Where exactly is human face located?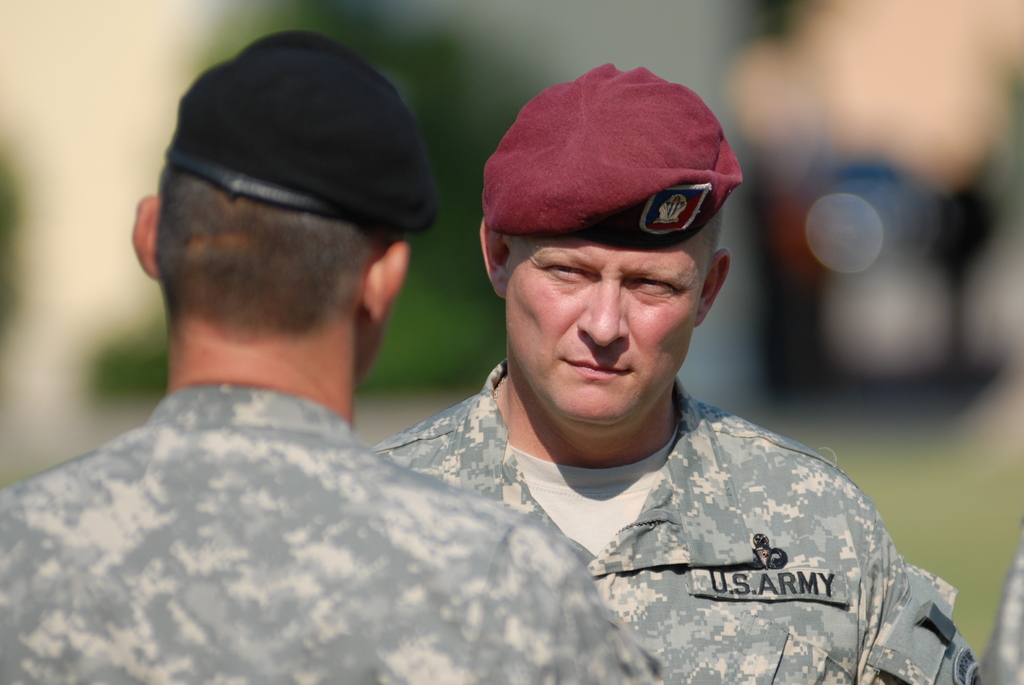
Its bounding box is detection(504, 232, 703, 429).
